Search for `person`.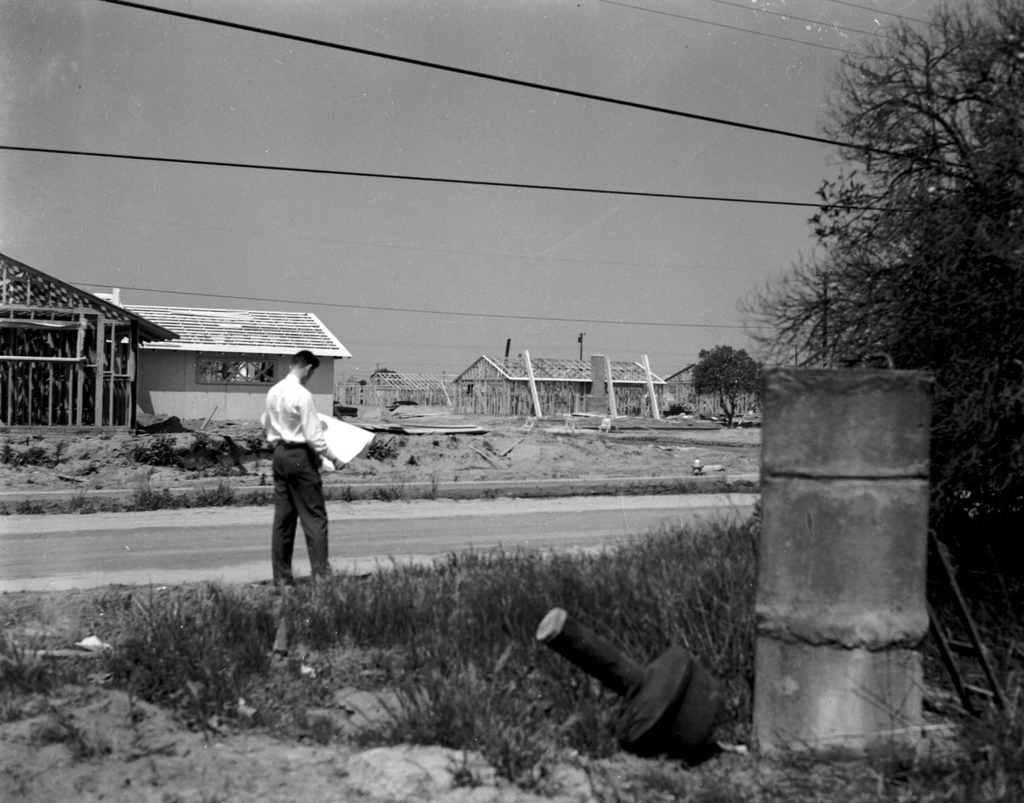
Found at {"left": 252, "top": 341, "right": 343, "bottom": 599}.
